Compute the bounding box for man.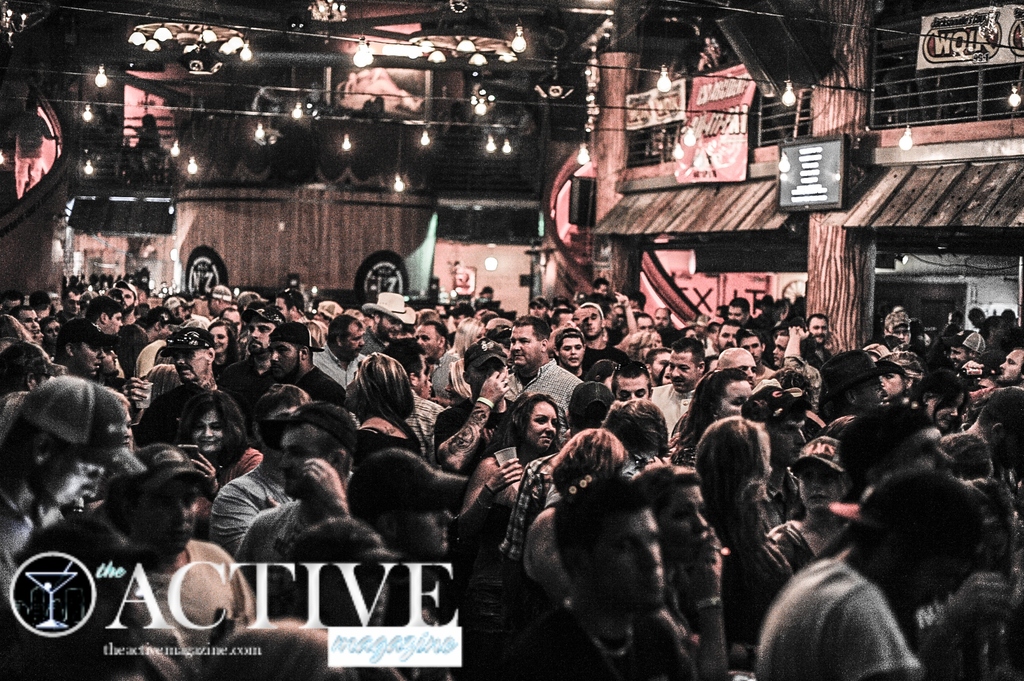
{"x1": 367, "y1": 300, "x2": 415, "y2": 364}.
